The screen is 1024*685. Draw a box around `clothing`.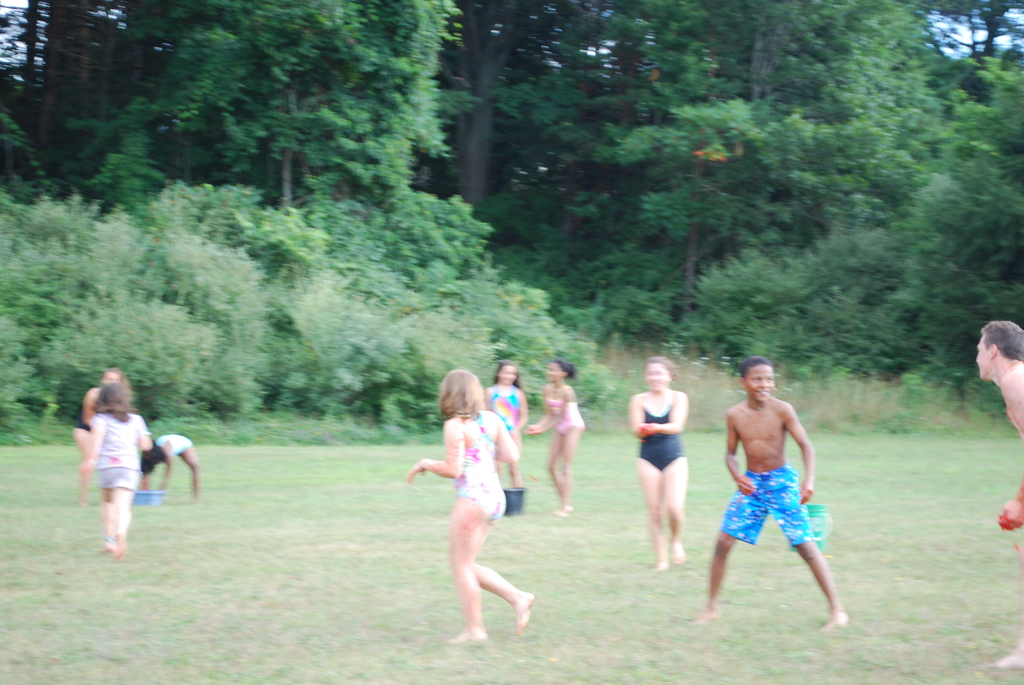
<box>489,381,519,455</box>.
